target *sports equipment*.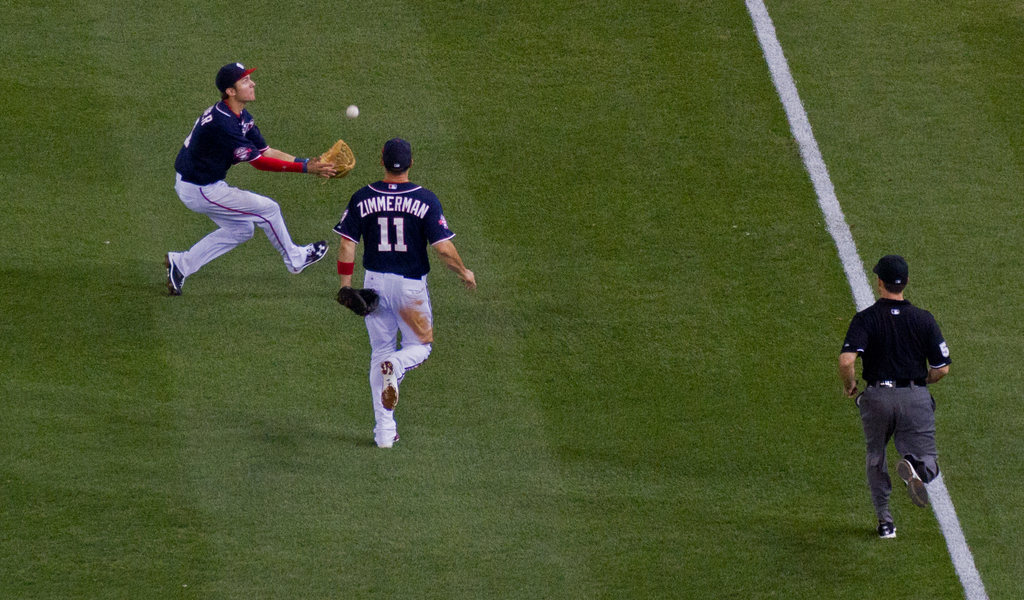
Target region: l=378, t=361, r=399, b=412.
